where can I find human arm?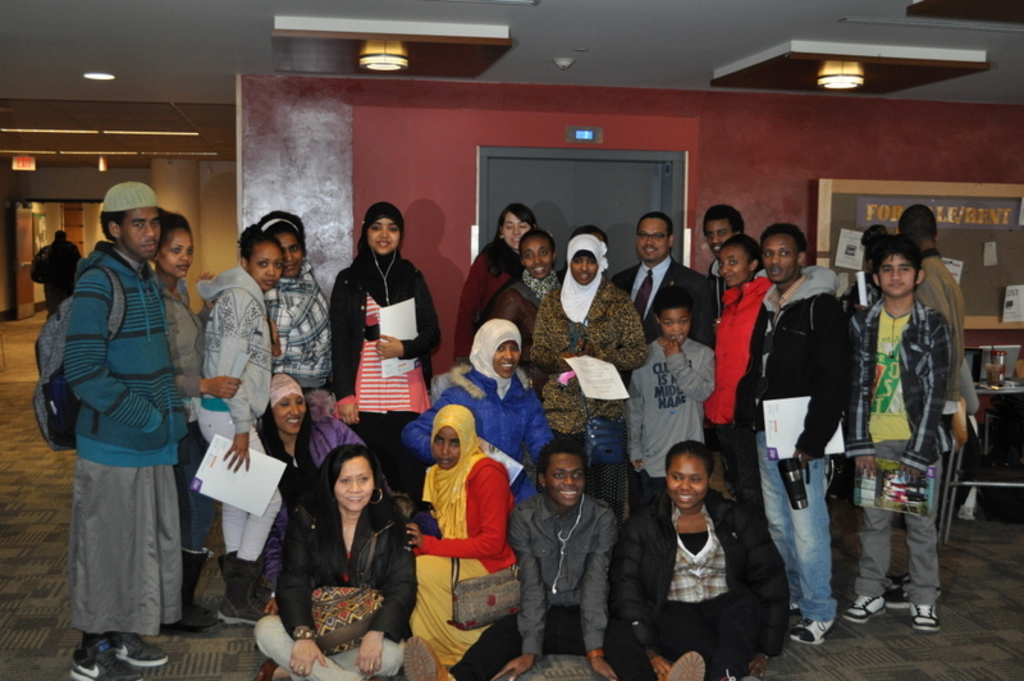
You can find it at locate(195, 269, 214, 321).
